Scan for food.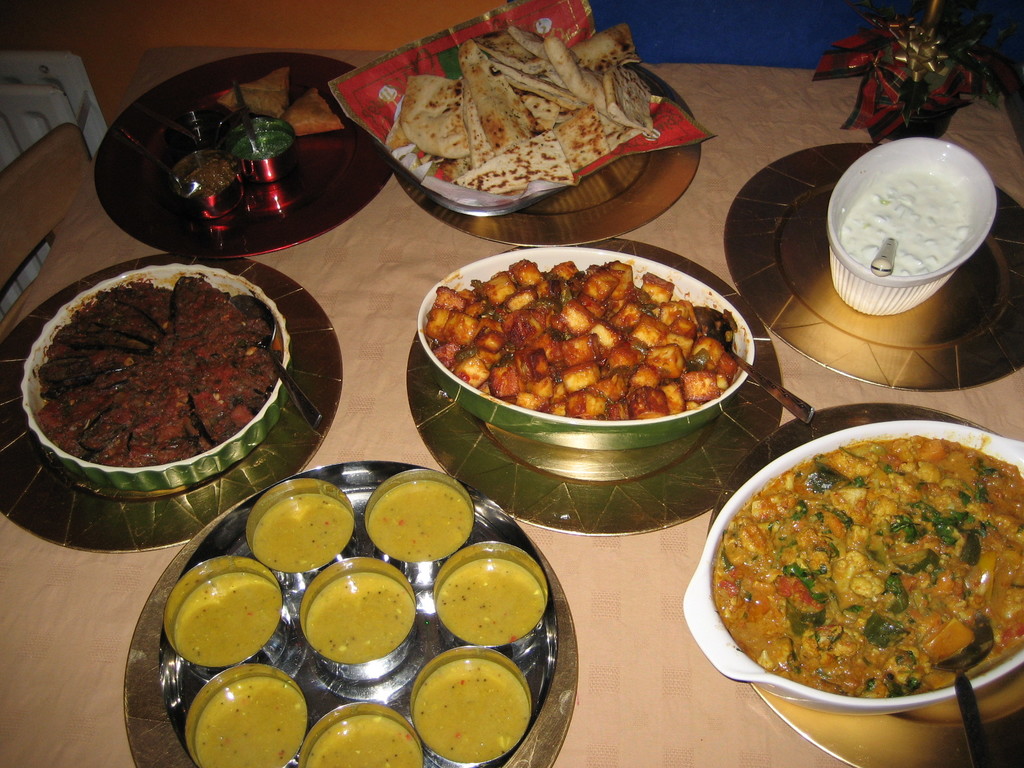
Scan result: x1=367 y1=479 x2=474 y2=565.
